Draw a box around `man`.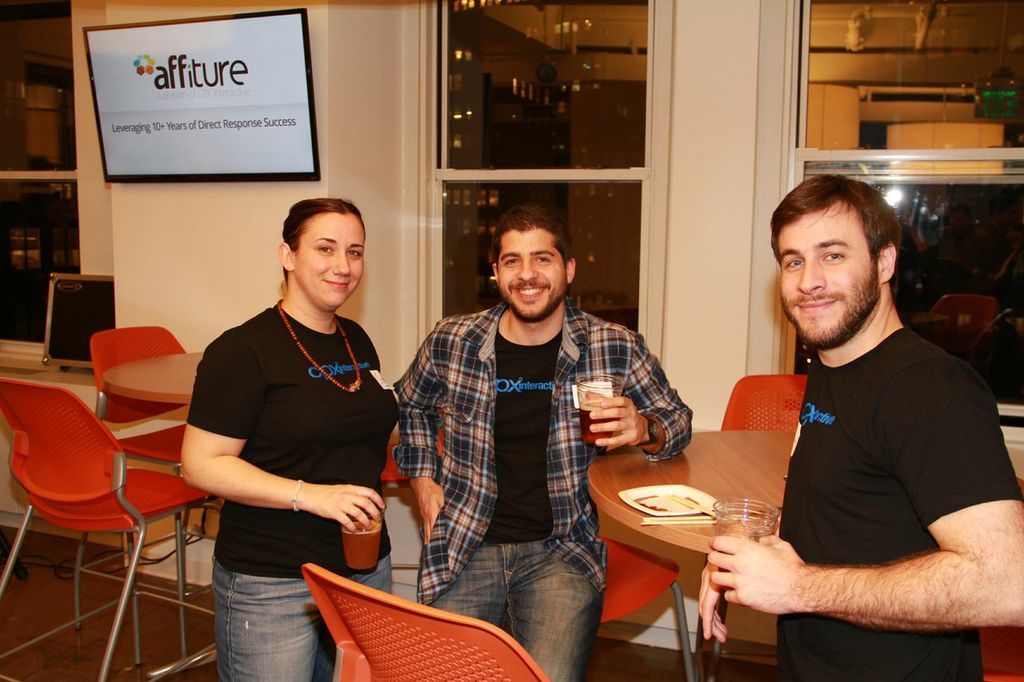
bbox(689, 170, 1023, 681).
